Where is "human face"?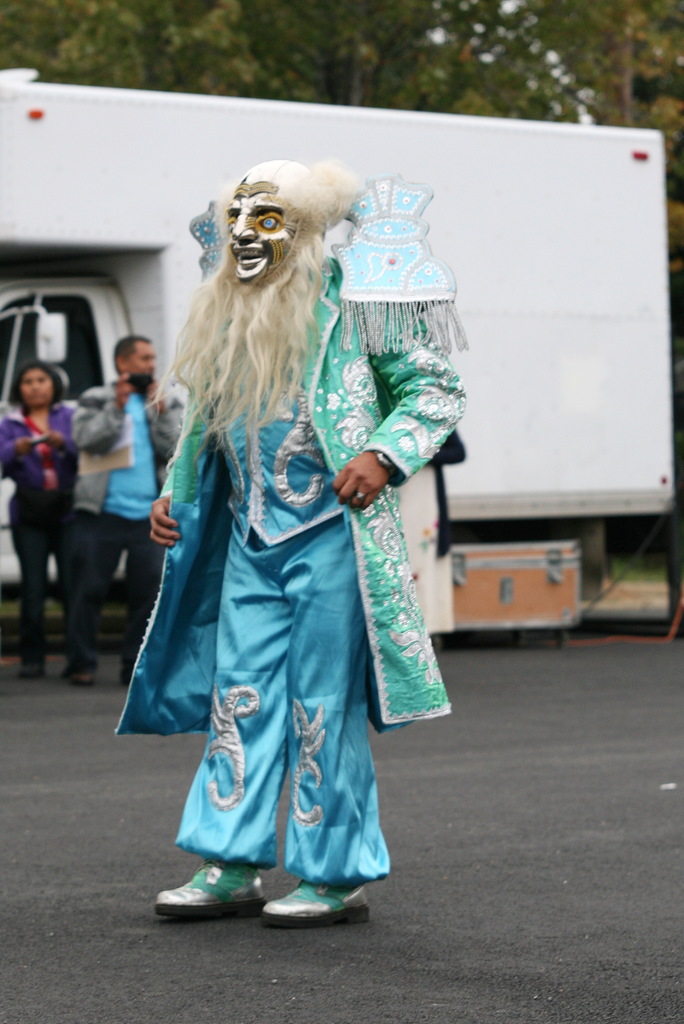
(left=132, top=339, right=160, bottom=379).
